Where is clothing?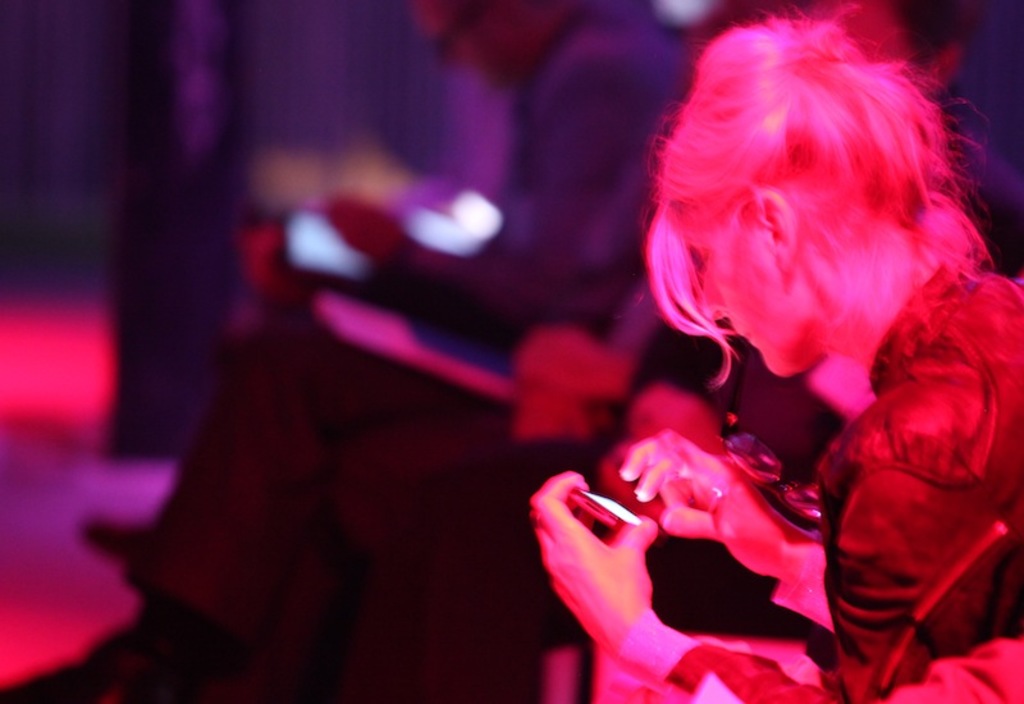
160 5 695 604.
